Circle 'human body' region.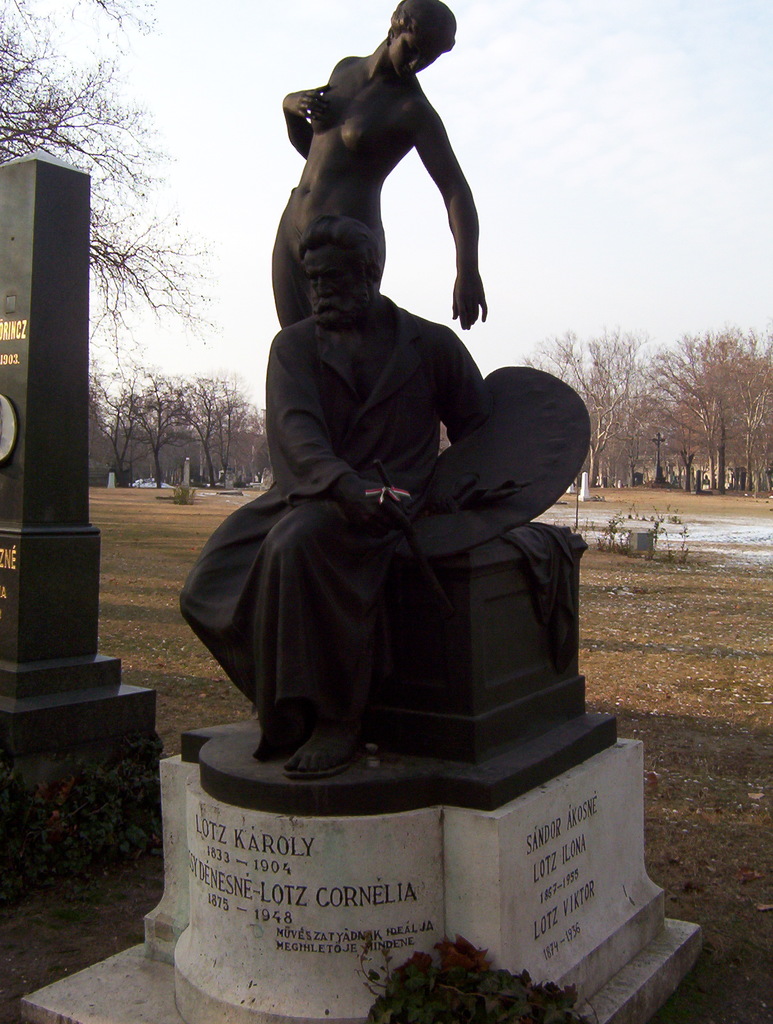
Region: 172, 213, 587, 769.
